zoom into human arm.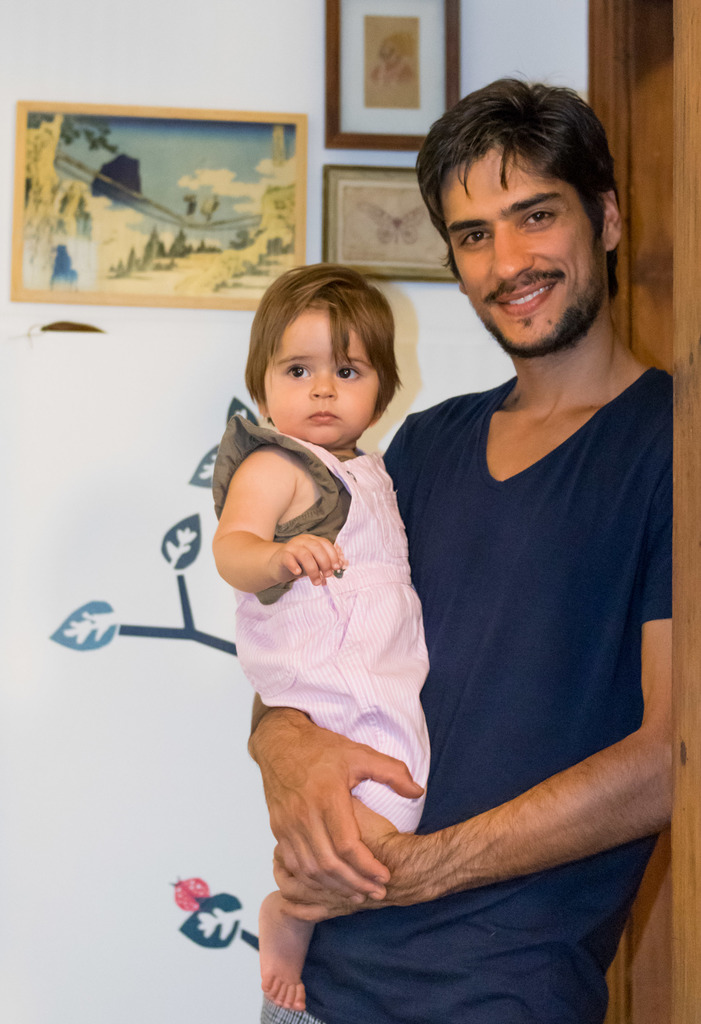
Zoom target: crop(271, 372, 675, 920).
